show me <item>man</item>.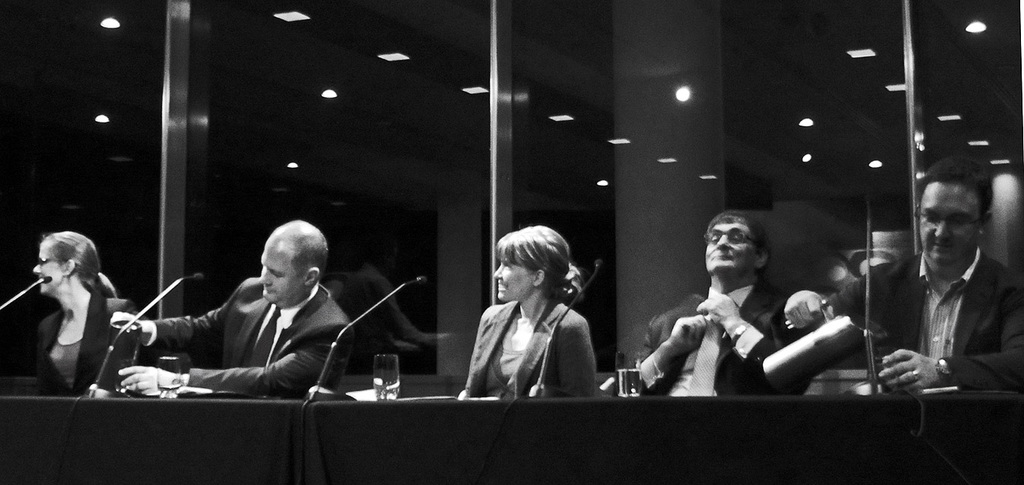
<item>man</item> is here: bbox(634, 216, 791, 398).
